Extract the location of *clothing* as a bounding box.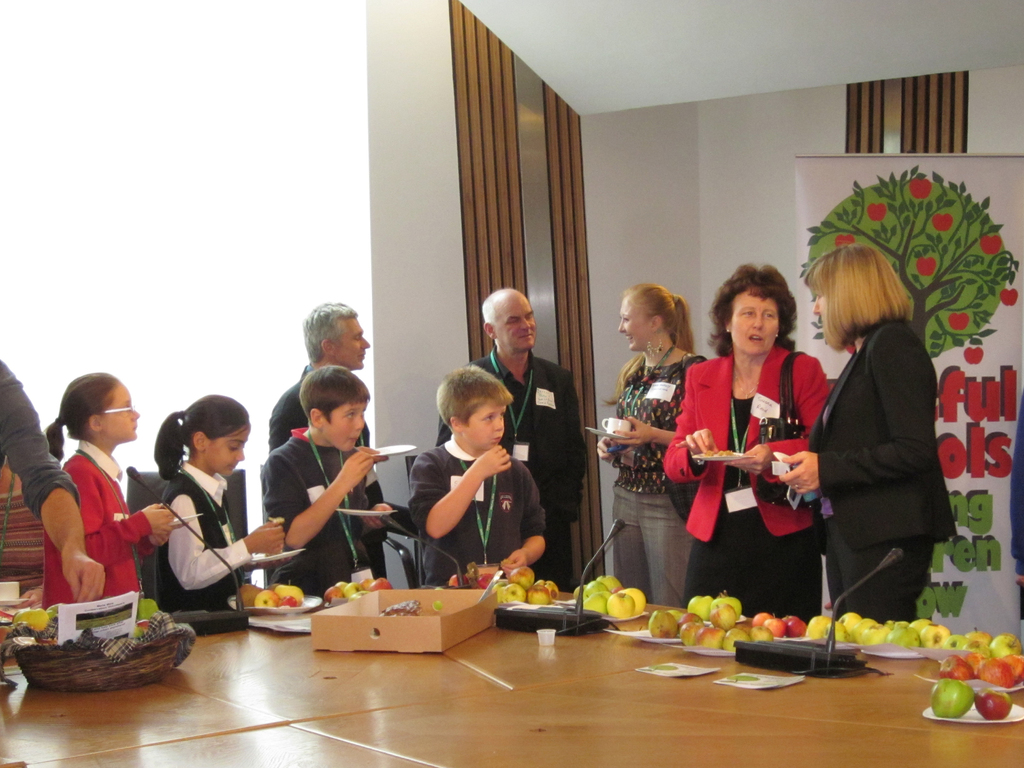
locate(0, 358, 84, 519).
